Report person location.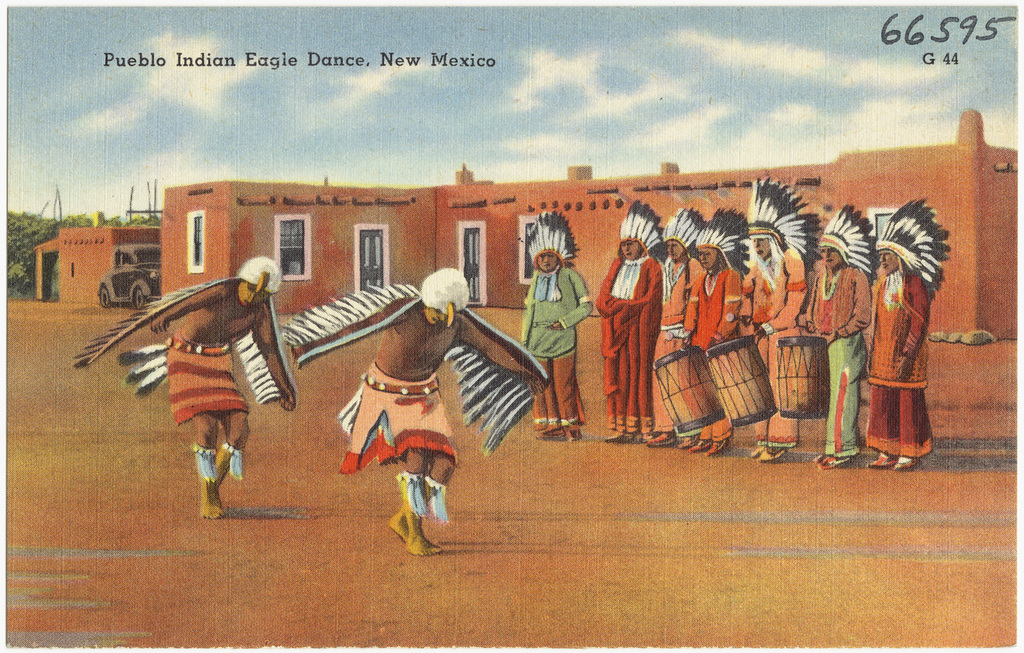
Report: (737, 175, 823, 463).
